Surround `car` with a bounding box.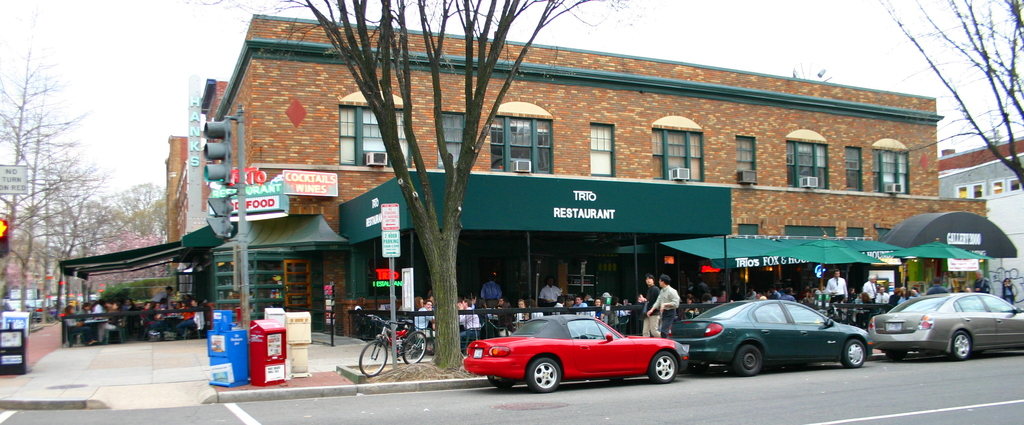
868 289 1023 362.
